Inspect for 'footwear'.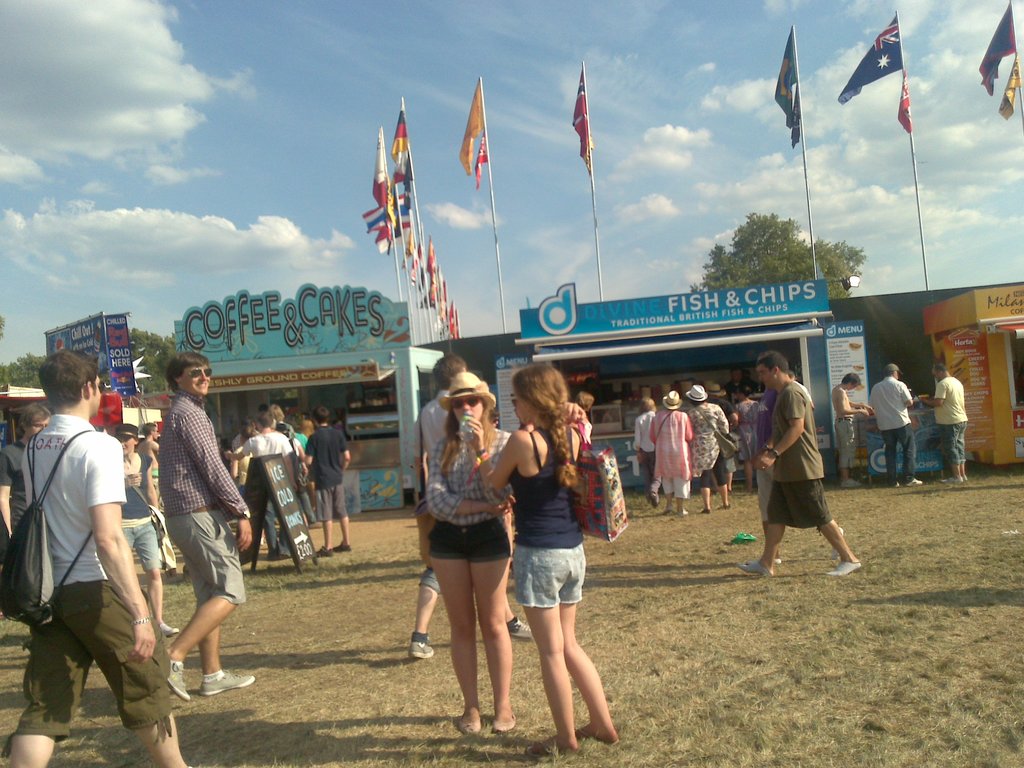
Inspection: bbox=(457, 708, 481, 732).
